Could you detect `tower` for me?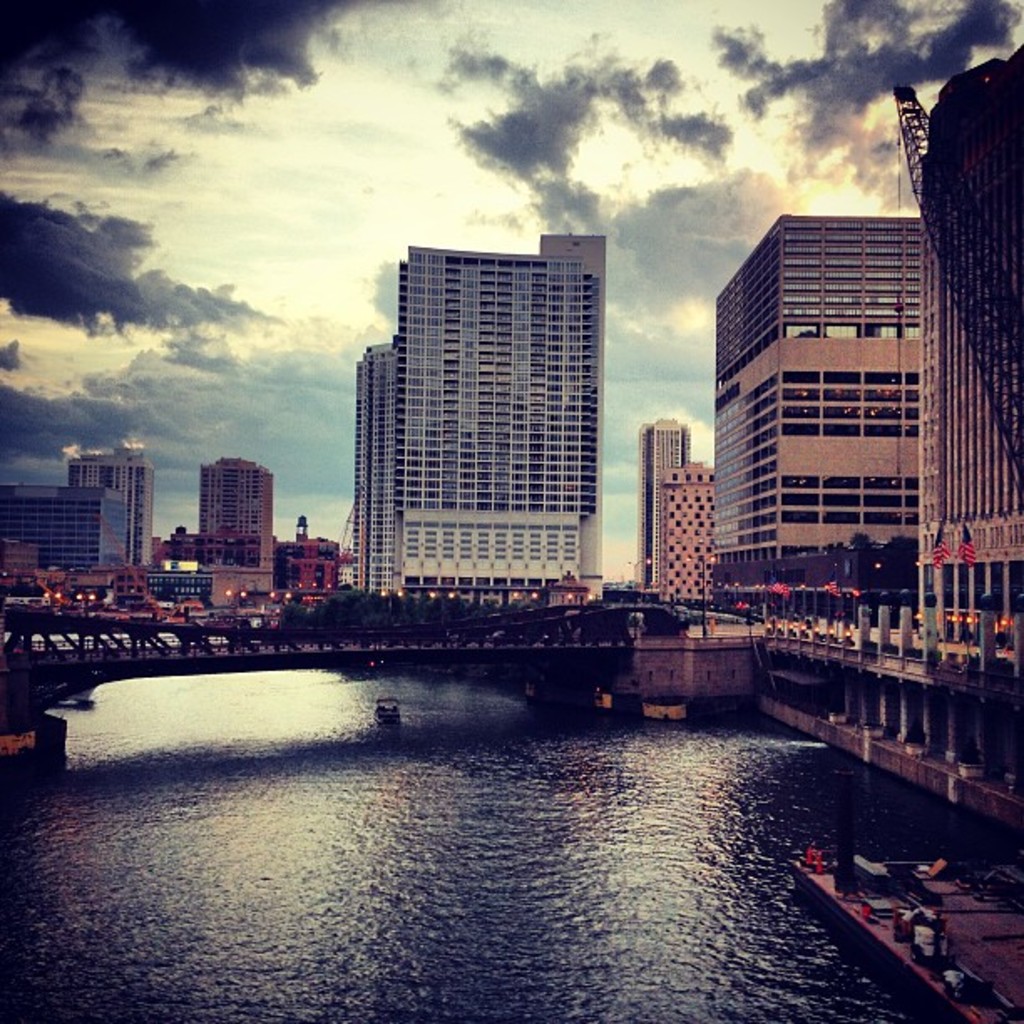
Detection result: bbox=[65, 443, 149, 577].
